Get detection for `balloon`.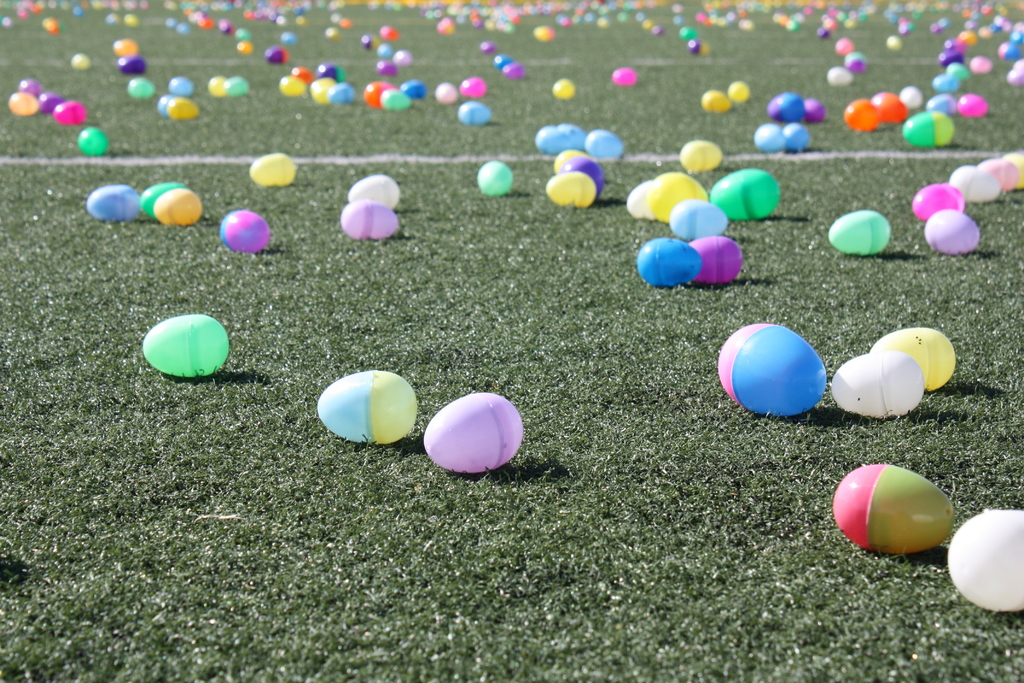
Detection: {"x1": 956, "y1": 93, "x2": 988, "y2": 116}.
